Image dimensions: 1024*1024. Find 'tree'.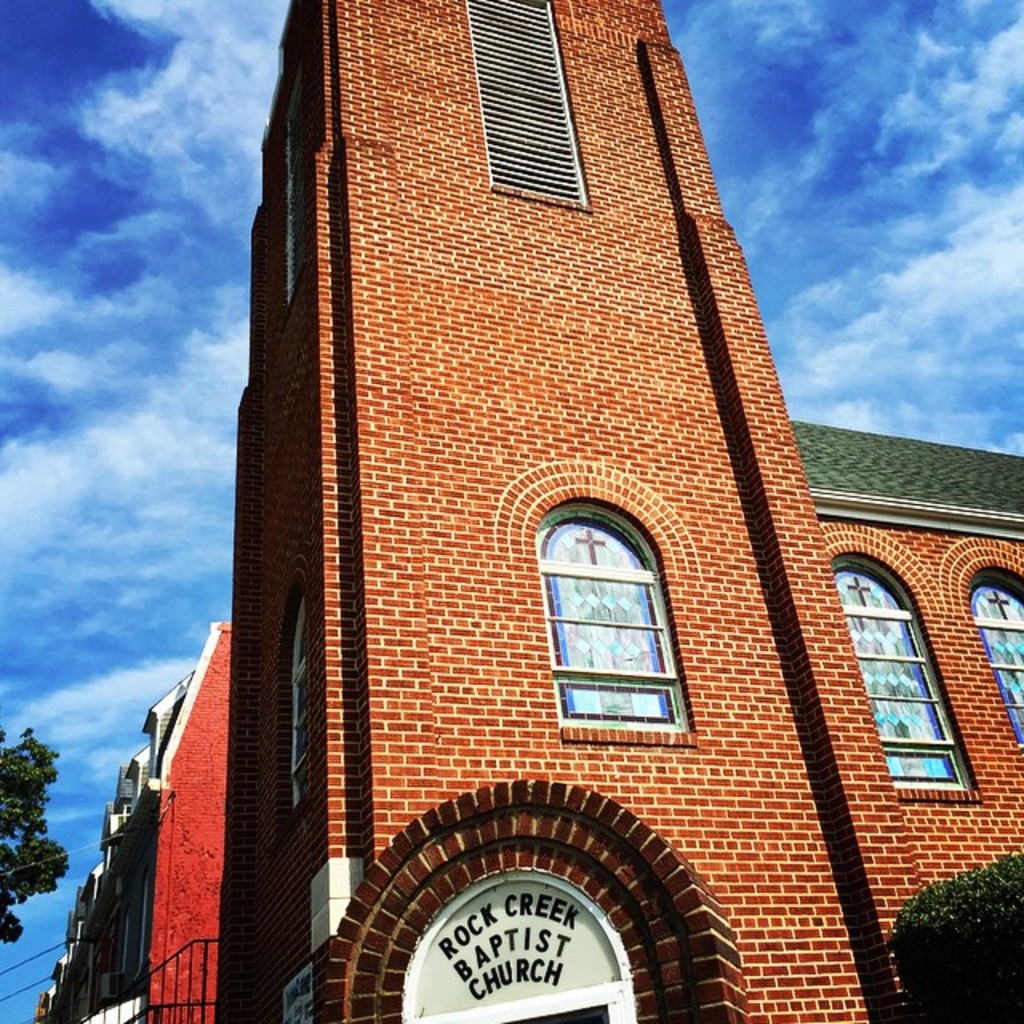
bbox(0, 706, 69, 949).
